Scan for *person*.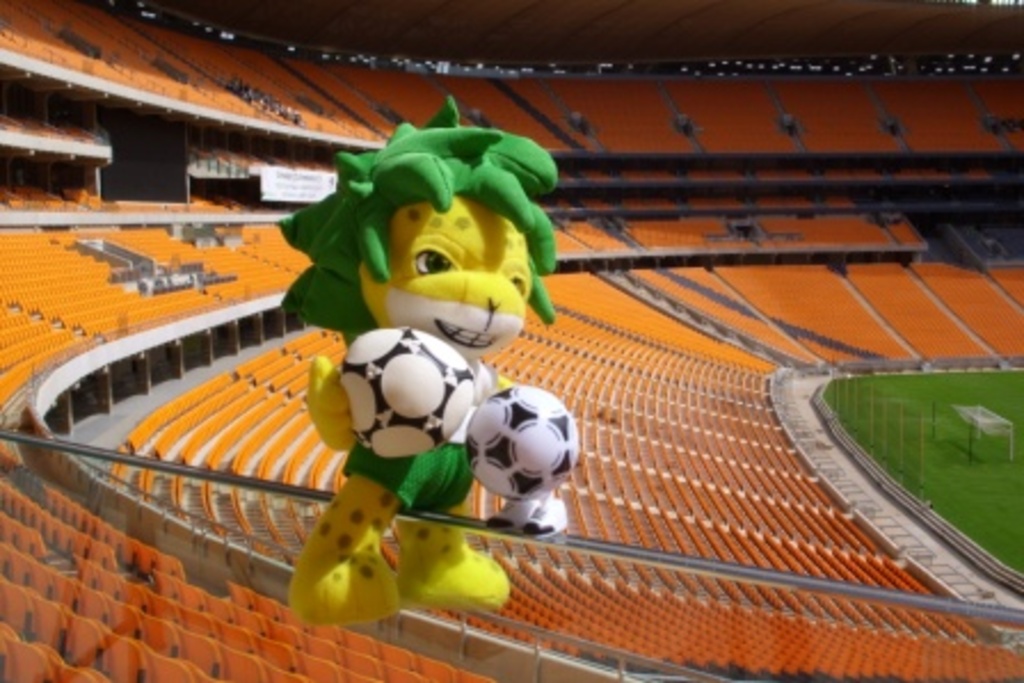
Scan result: <box>258,105,581,578</box>.
